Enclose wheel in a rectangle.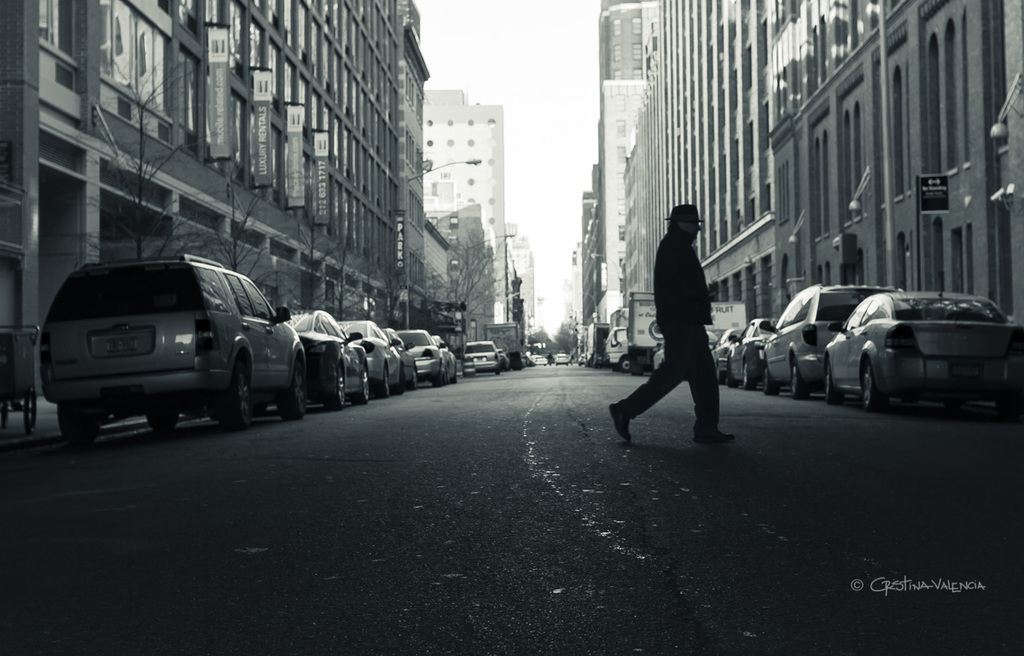
[393,366,403,395].
